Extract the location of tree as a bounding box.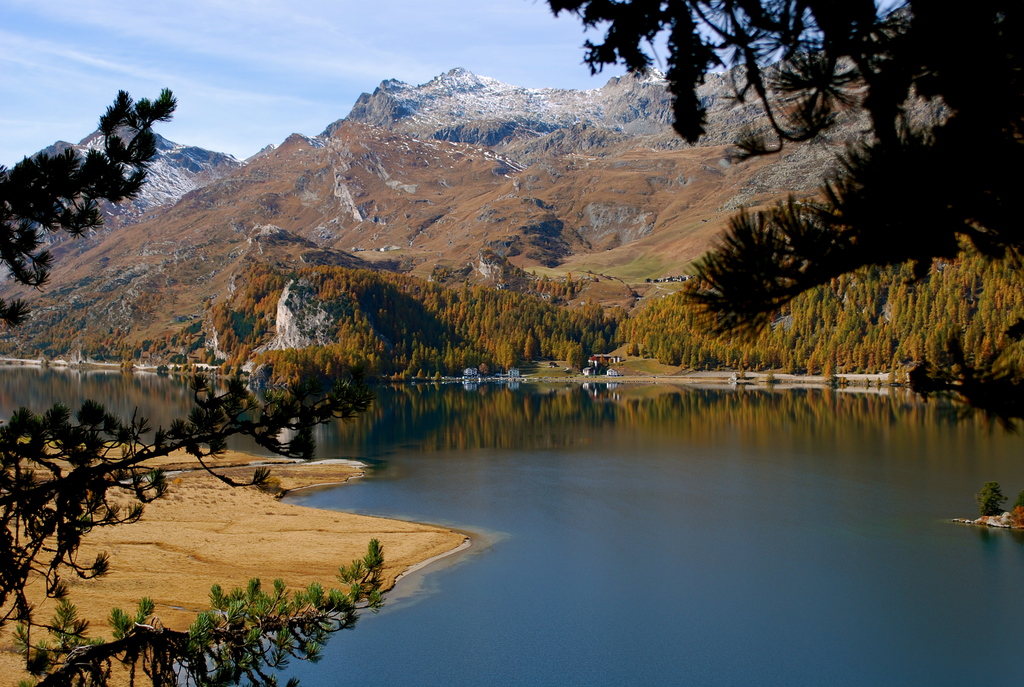
bbox=[0, 88, 388, 686].
